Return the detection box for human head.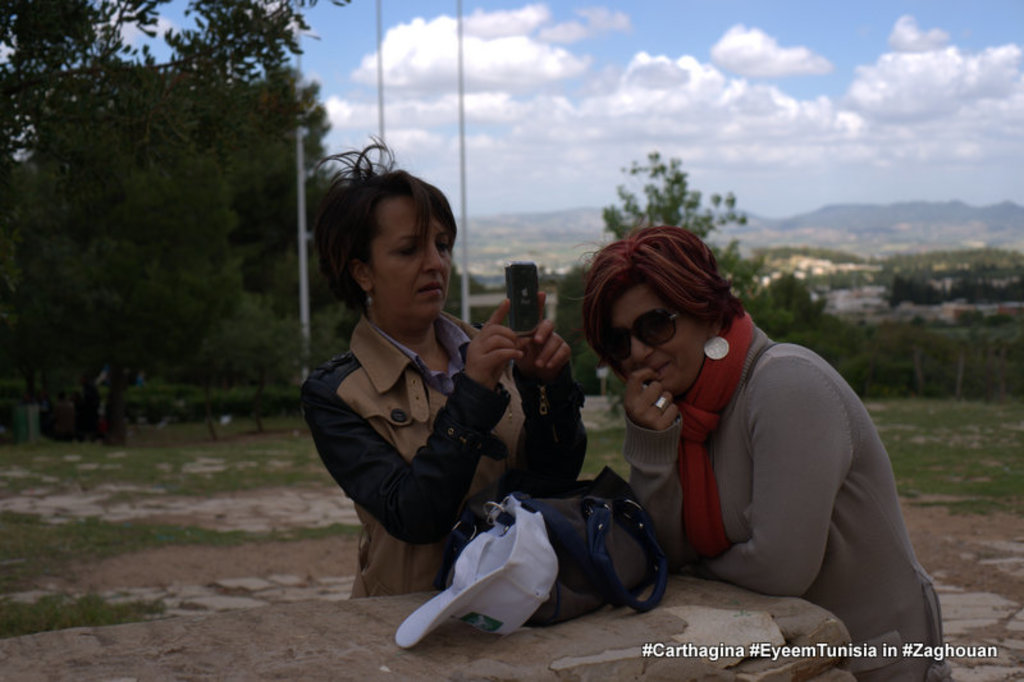
(319, 171, 452, 329).
